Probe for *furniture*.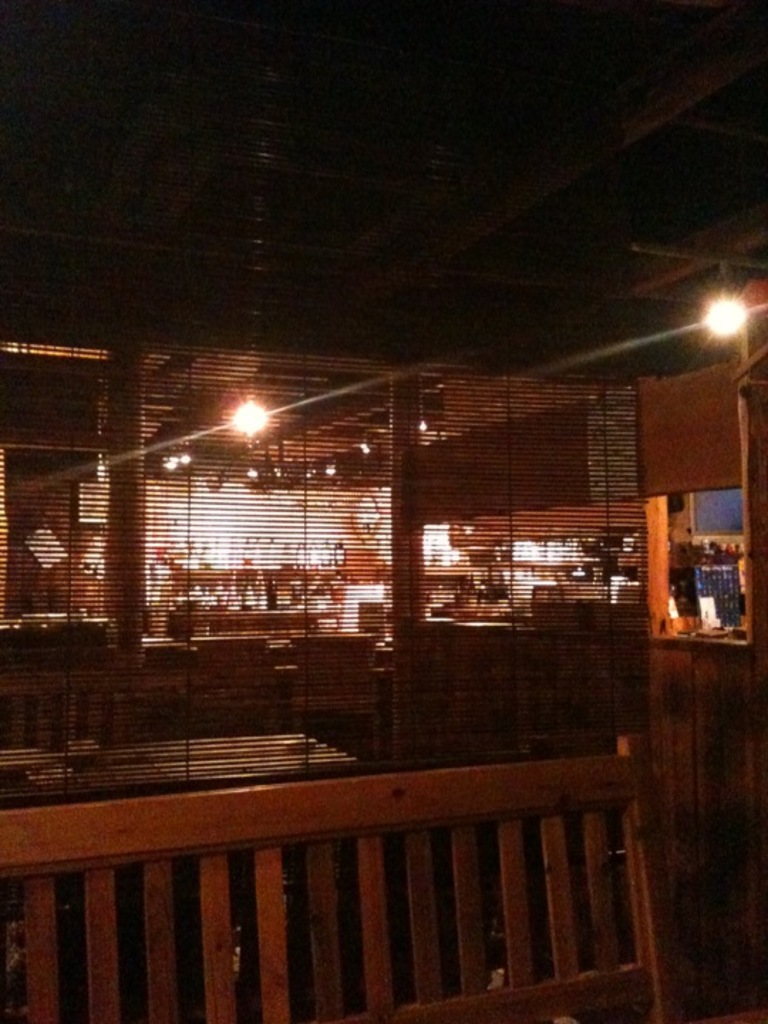
Probe result: {"x1": 0, "y1": 728, "x2": 686, "y2": 1023}.
